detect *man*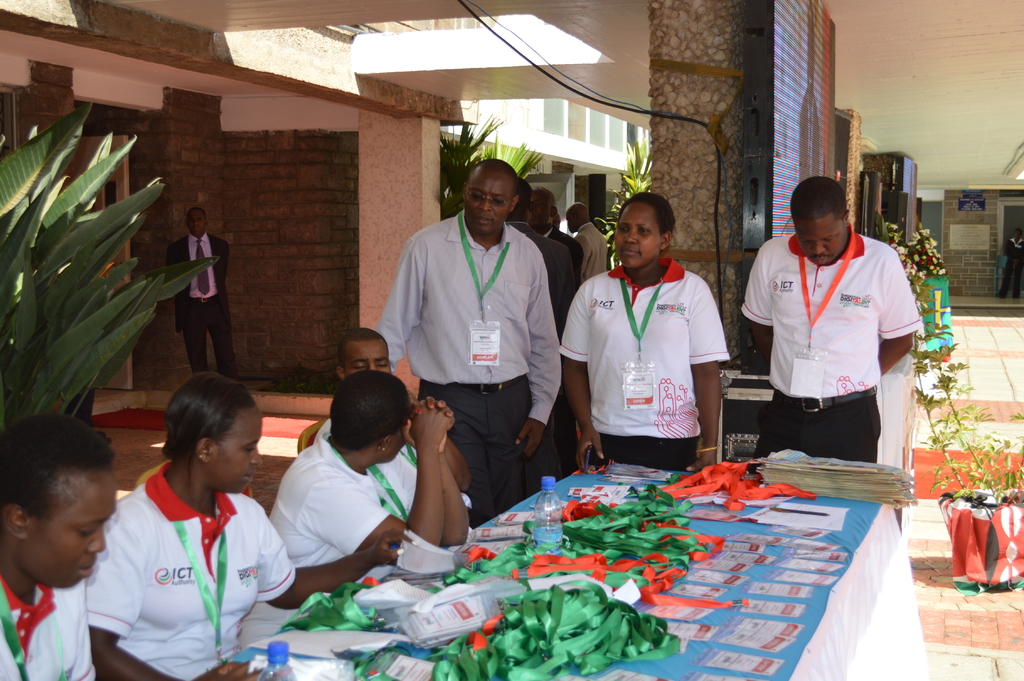
{"left": 735, "top": 169, "right": 920, "bottom": 468}
